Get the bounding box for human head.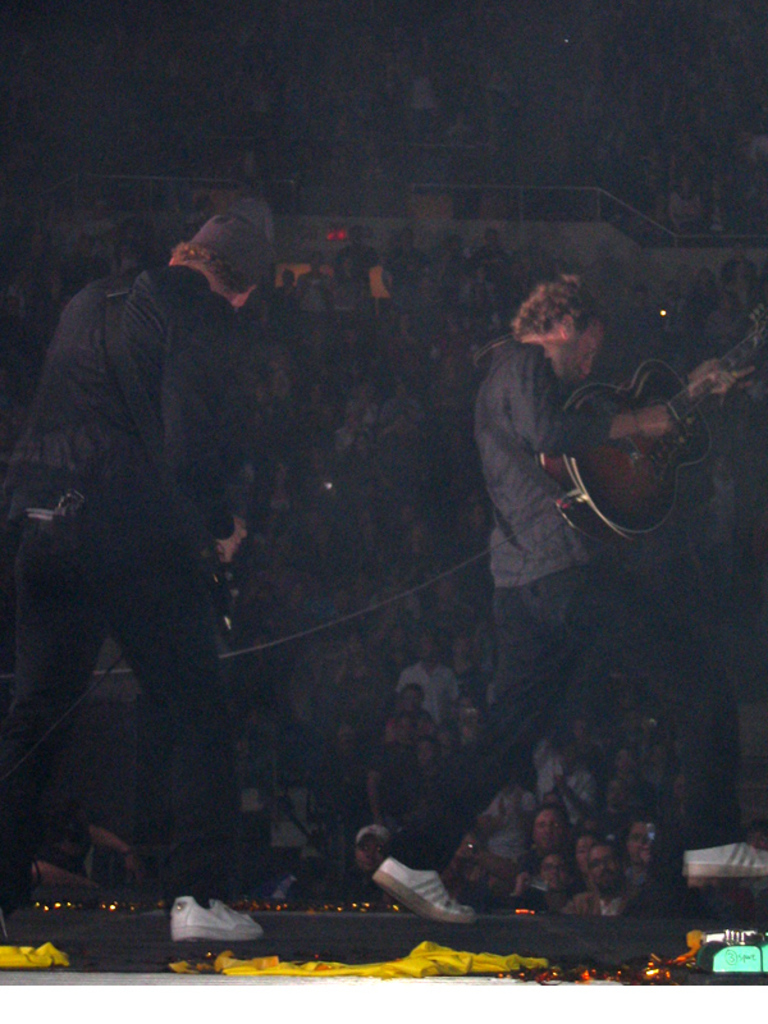
(x1=512, y1=268, x2=622, y2=357).
